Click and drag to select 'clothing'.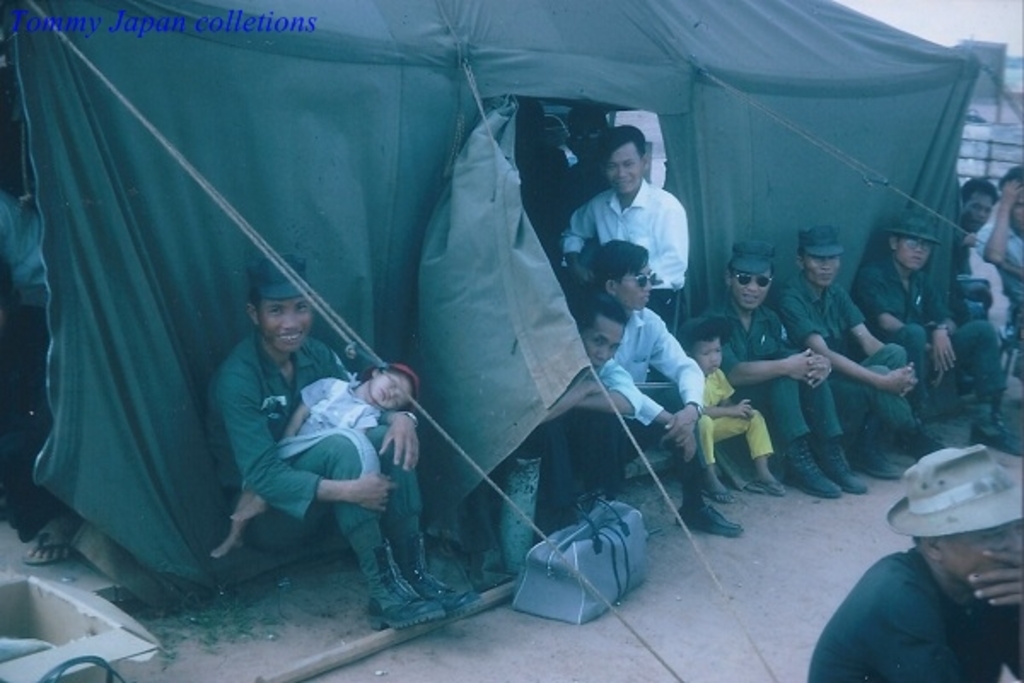
Selection: <region>596, 309, 732, 521</region>.
